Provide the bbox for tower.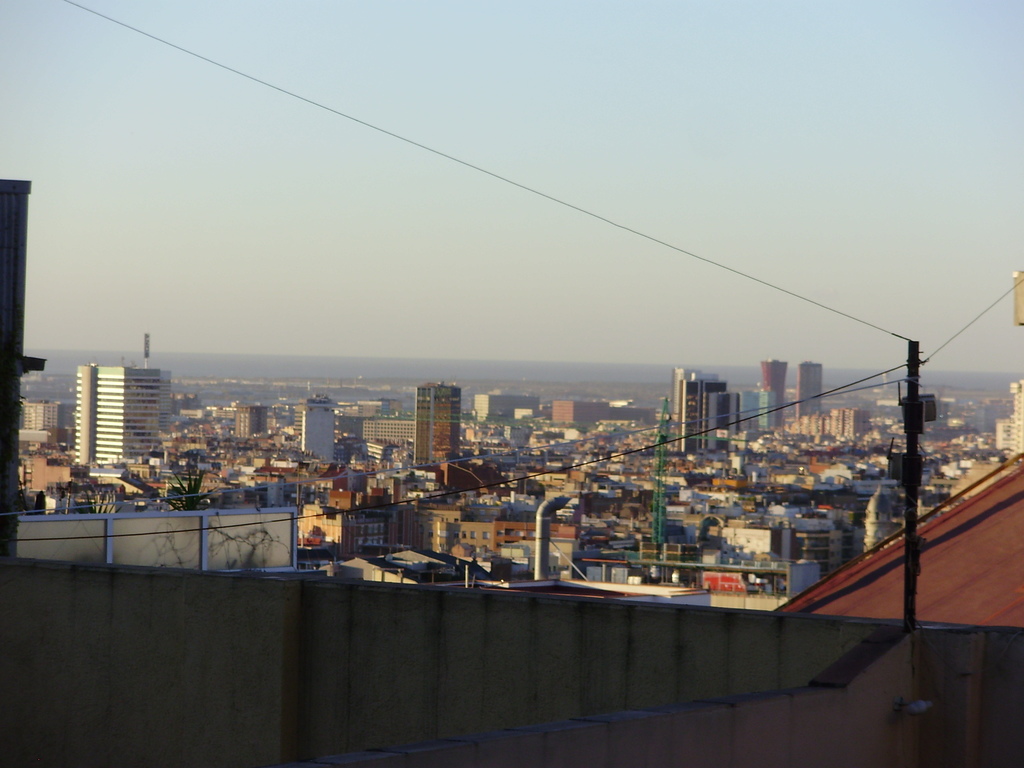
<bbox>799, 358, 824, 412</bbox>.
